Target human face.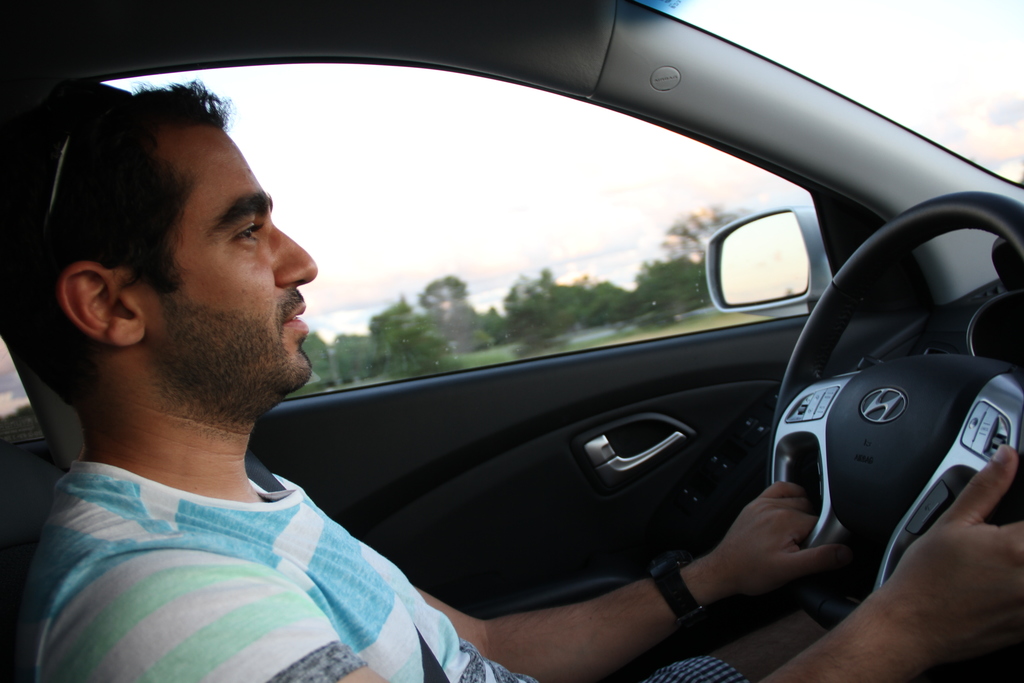
Target region: (135,126,320,413).
